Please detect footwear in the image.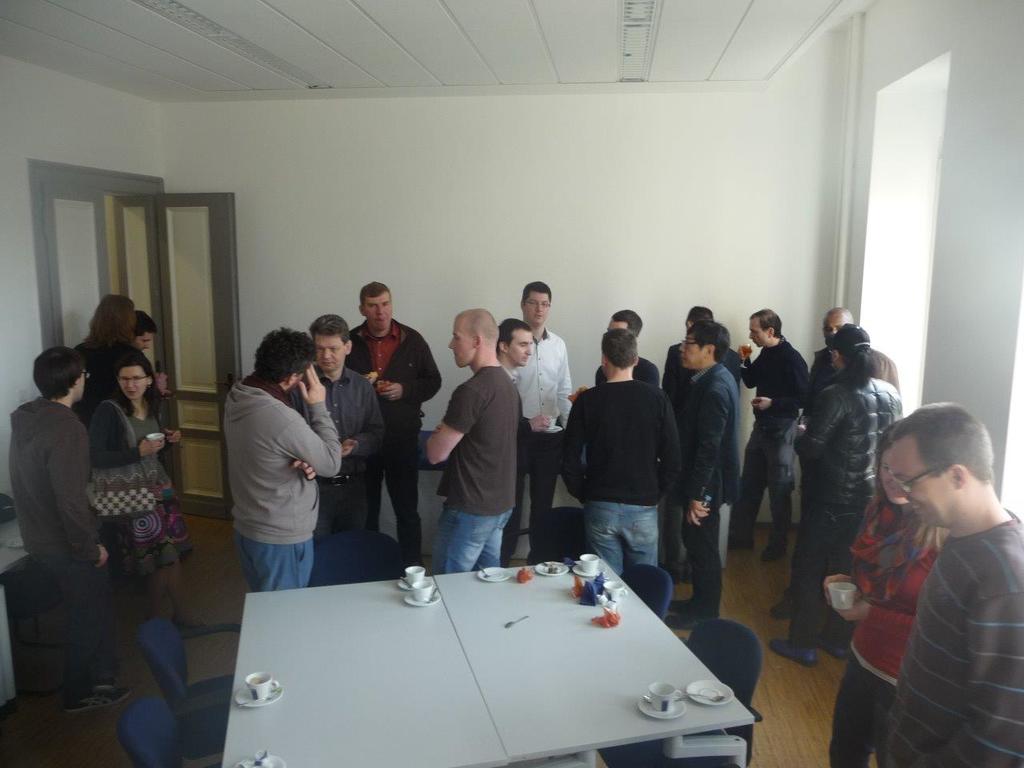
rect(665, 606, 715, 634).
